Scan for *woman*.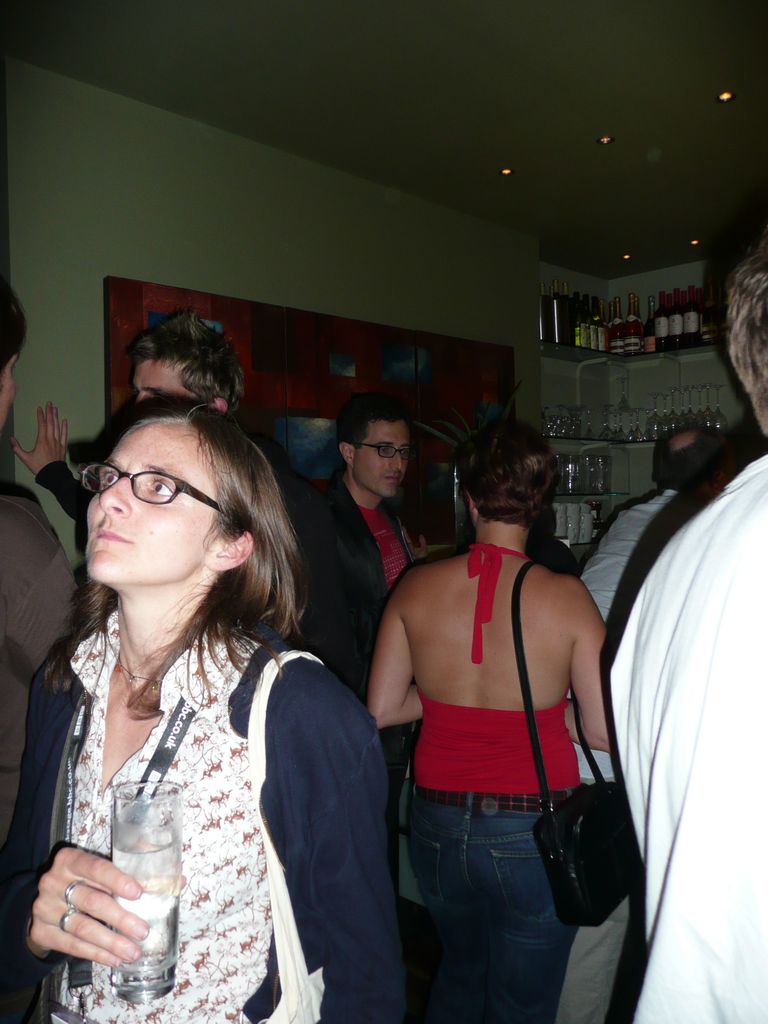
Scan result: 17 353 389 1018.
